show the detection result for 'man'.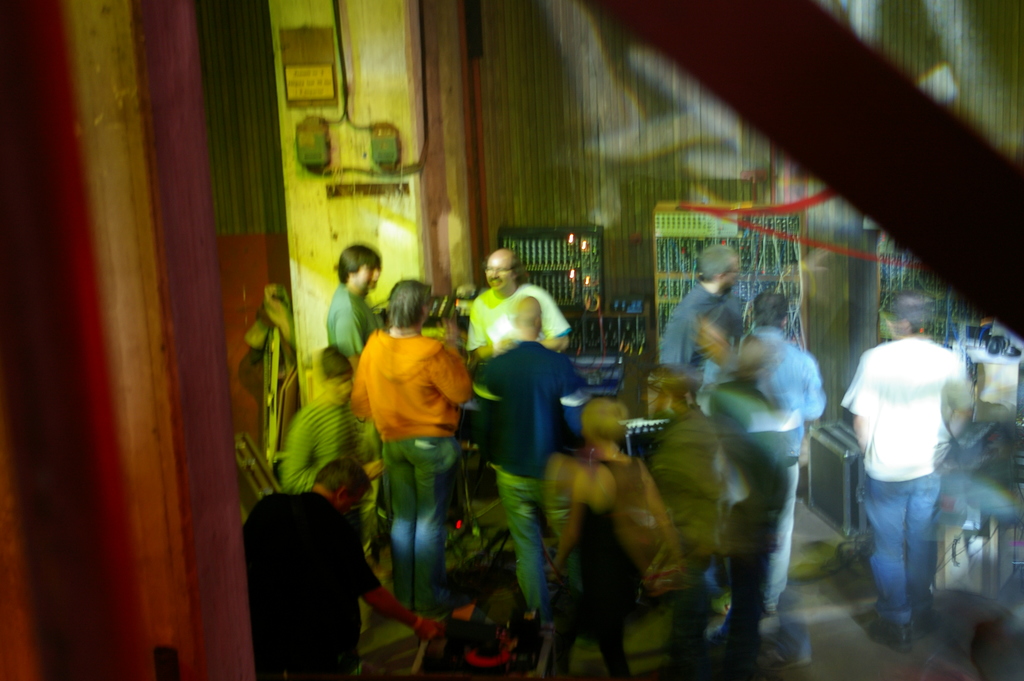
{"left": 237, "top": 461, "right": 431, "bottom": 680}.
